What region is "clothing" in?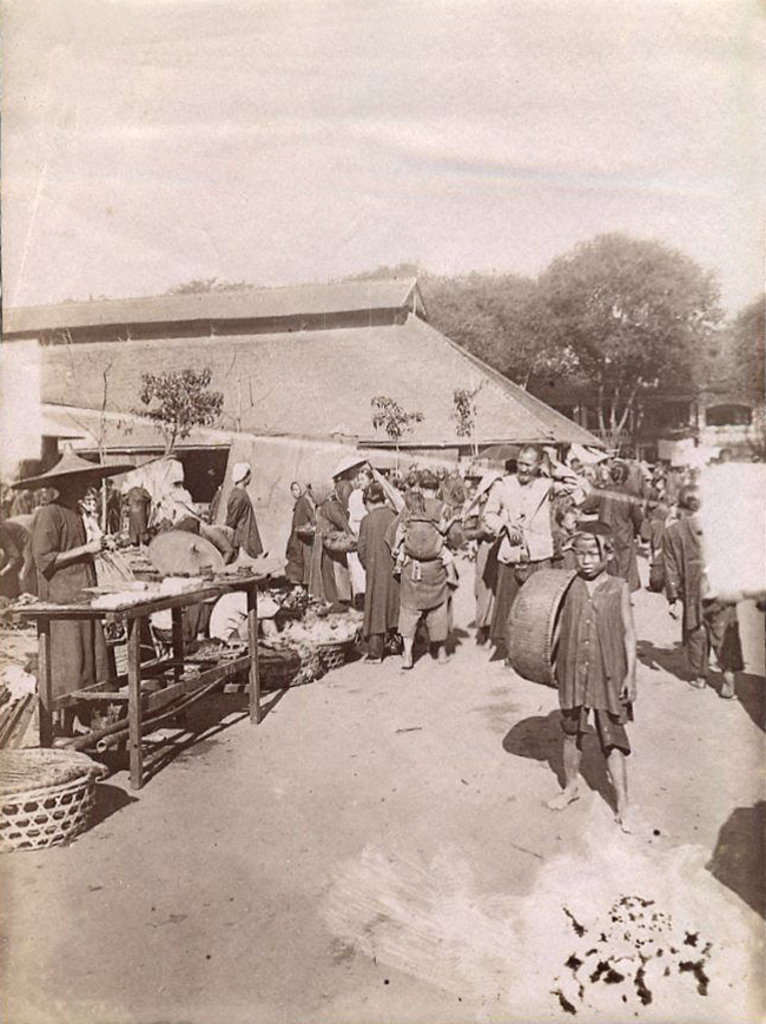
box(394, 521, 468, 663).
